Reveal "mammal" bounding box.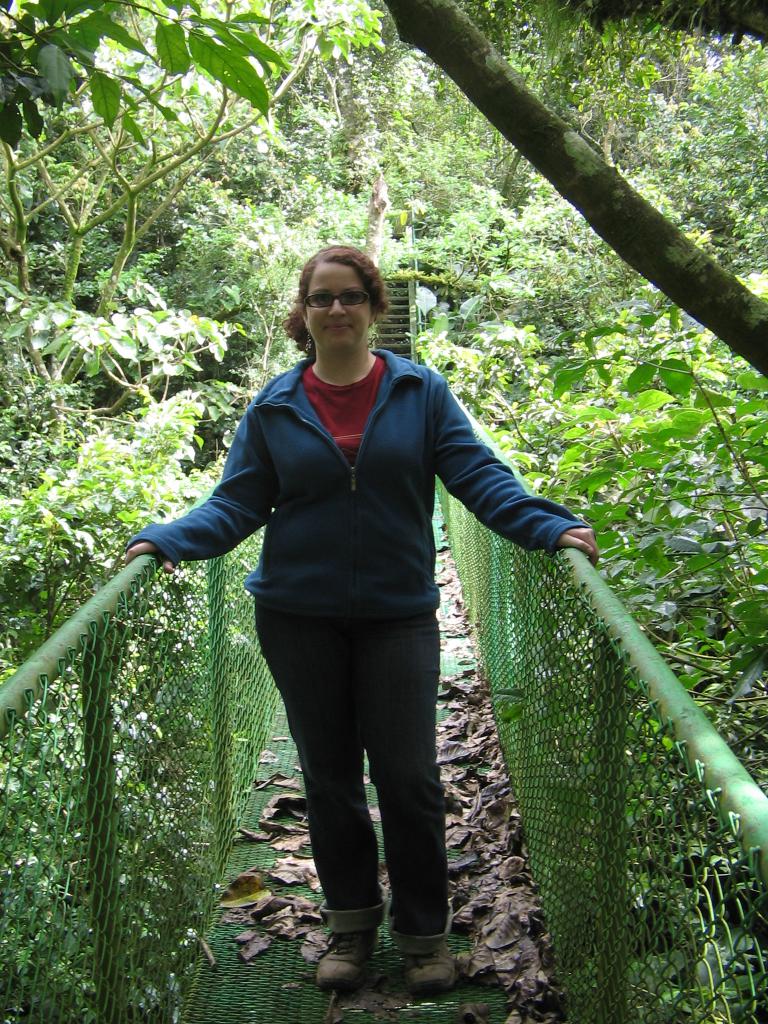
Revealed: {"left": 153, "top": 243, "right": 597, "bottom": 927}.
